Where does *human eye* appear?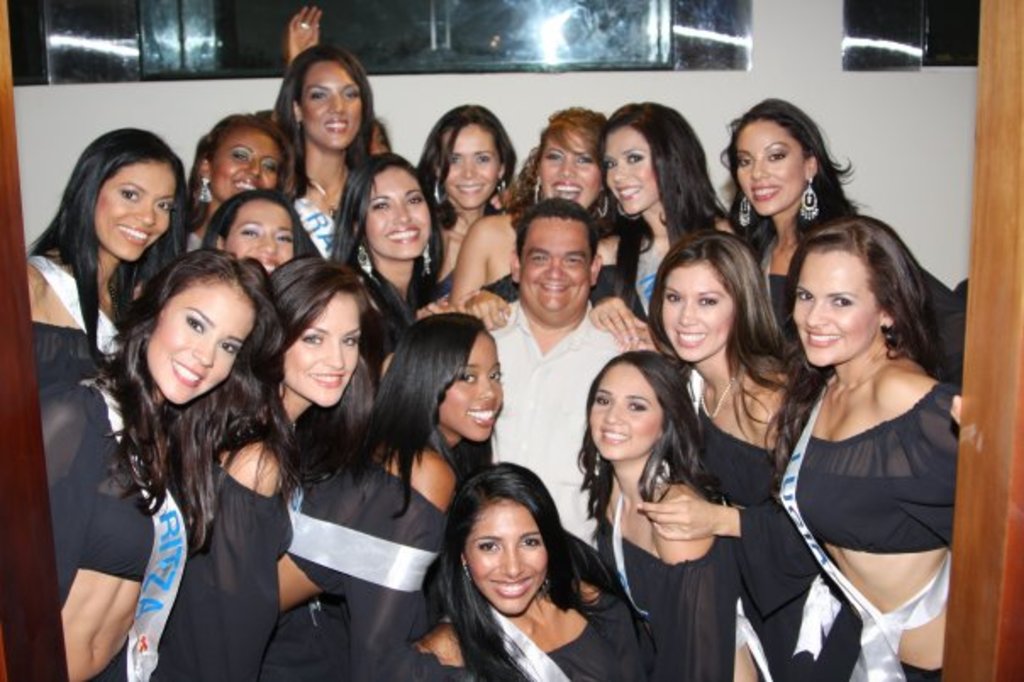
Appears at box=[263, 156, 276, 173].
